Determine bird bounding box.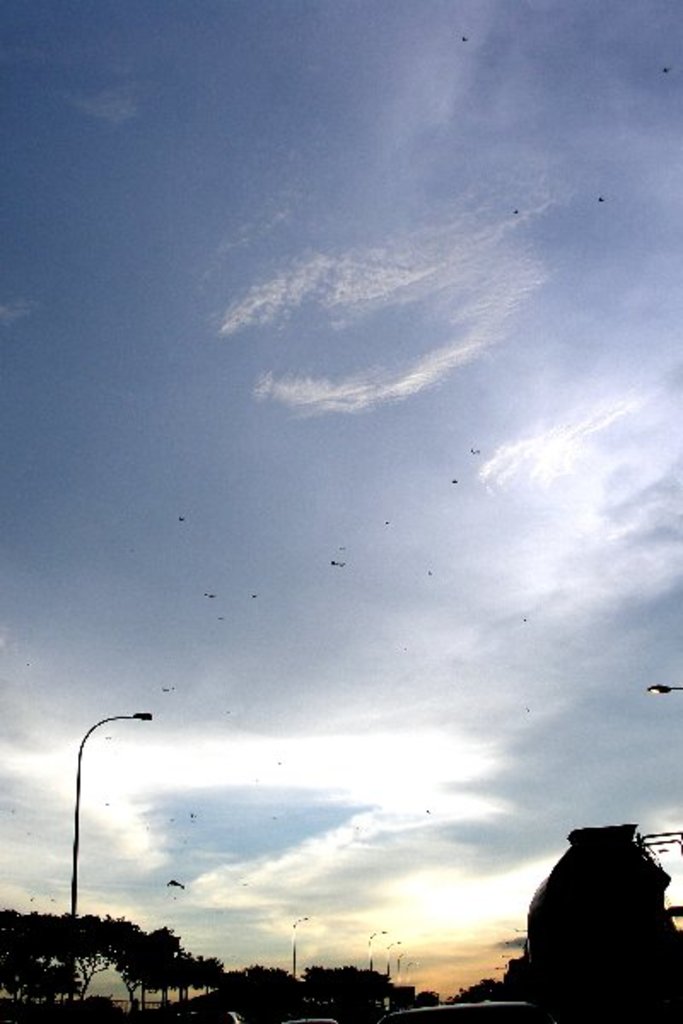
Determined: 471 444 478 454.
